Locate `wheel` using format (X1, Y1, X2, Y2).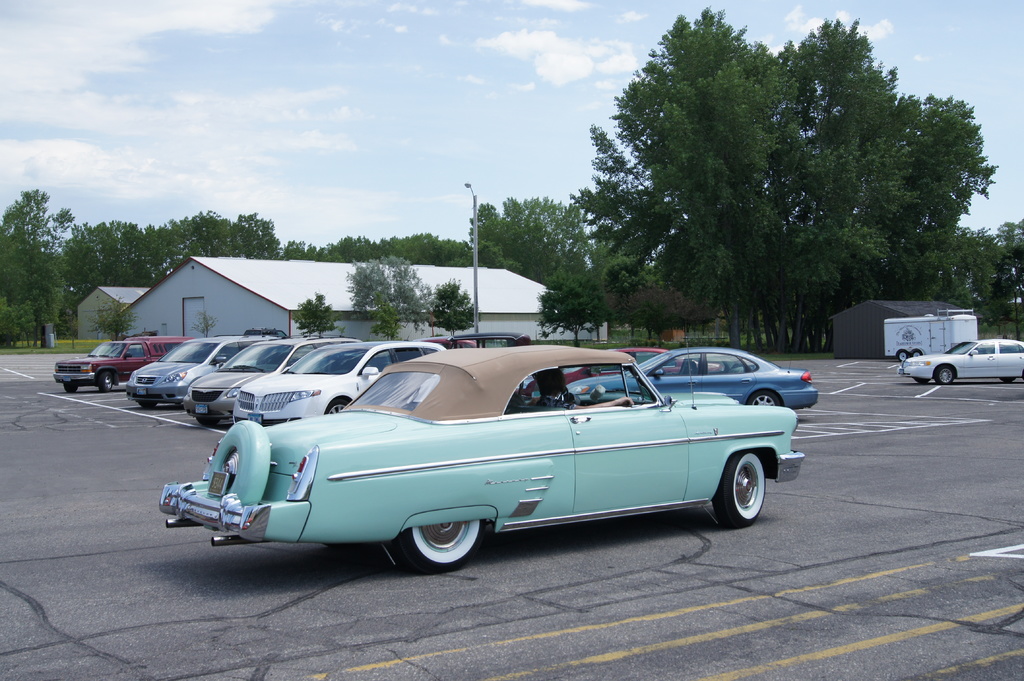
(918, 373, 929, 383).
